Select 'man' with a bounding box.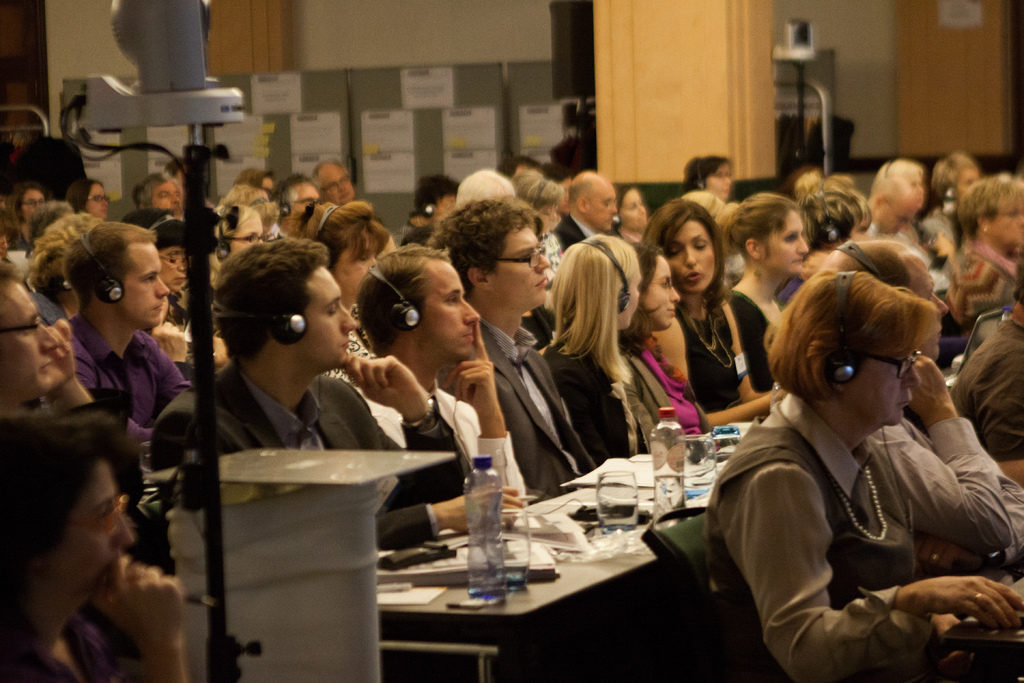
region(135, 170, 182, 216).
